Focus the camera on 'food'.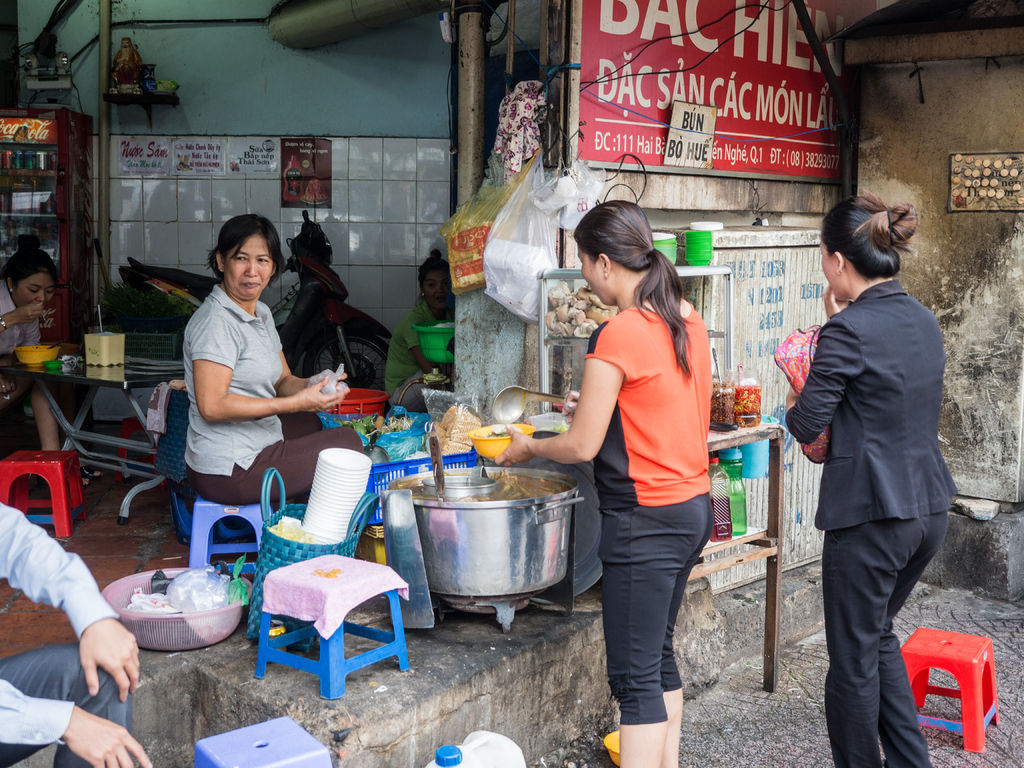
Focus region: <bbox>434, 404, 483, 456</bbox>.
